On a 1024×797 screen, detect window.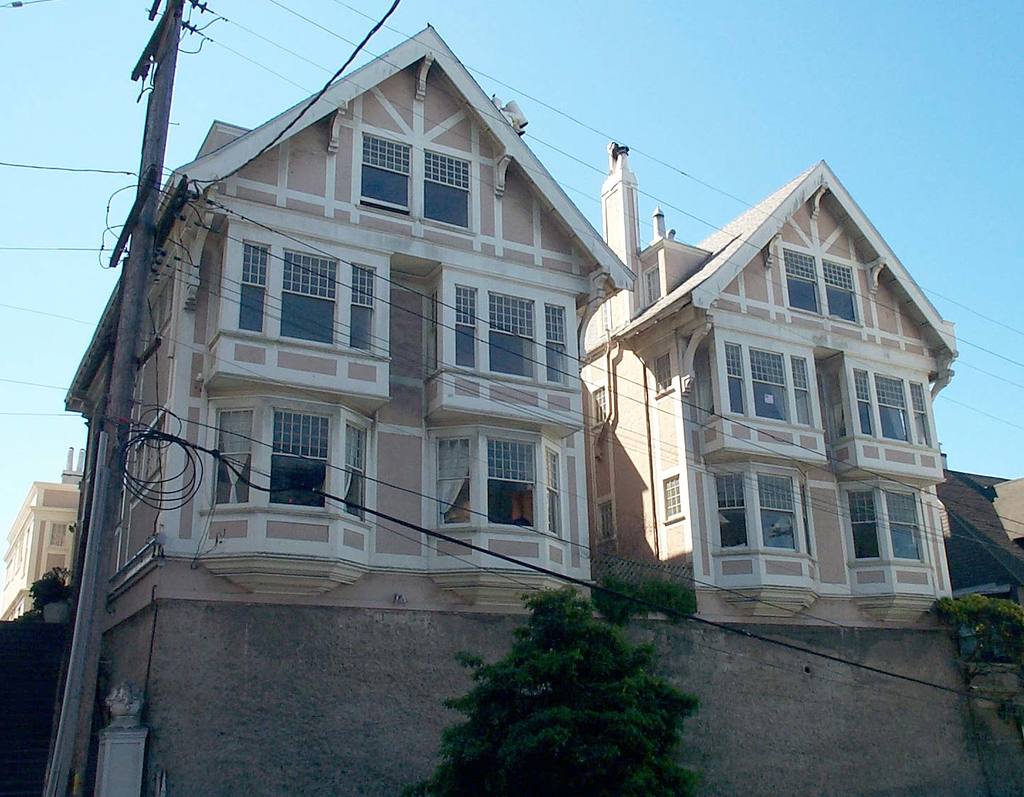
{"x1": 587, "y1": 383, "x2": 603, "y2": 425}.
